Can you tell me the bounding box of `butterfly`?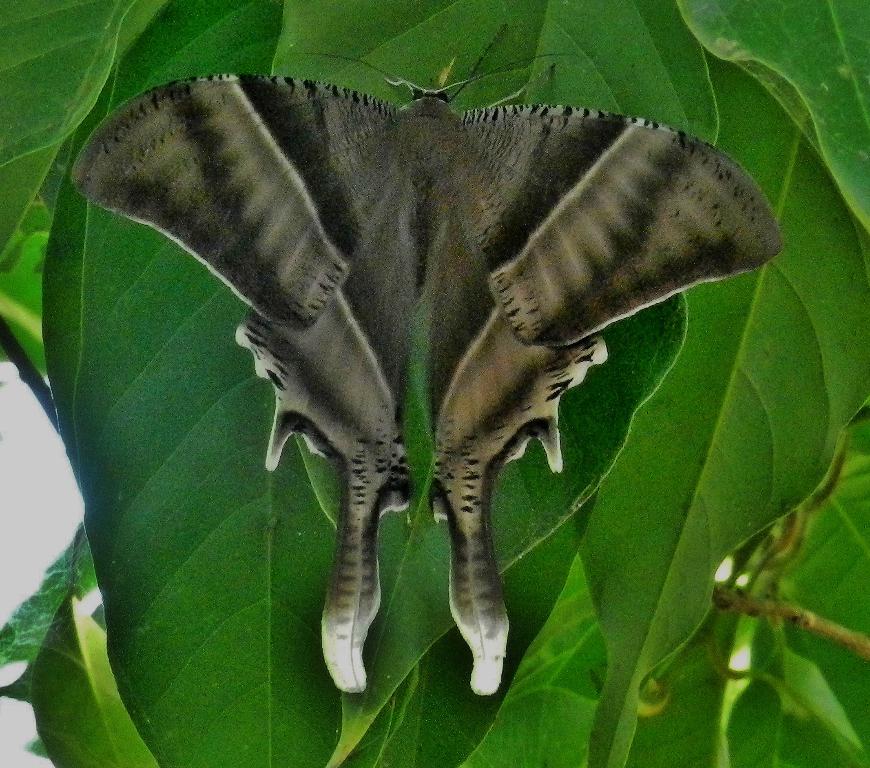
box(75, 63, 784, 655).
